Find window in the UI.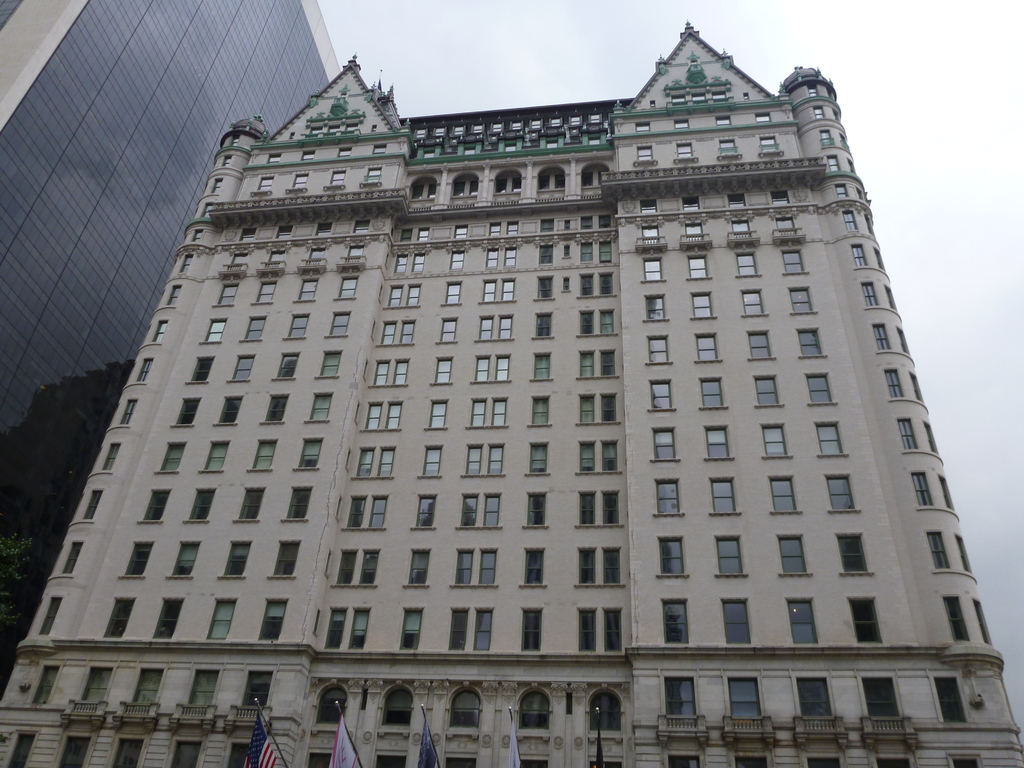
UI element at Rect(116, 543, 155, 579).
